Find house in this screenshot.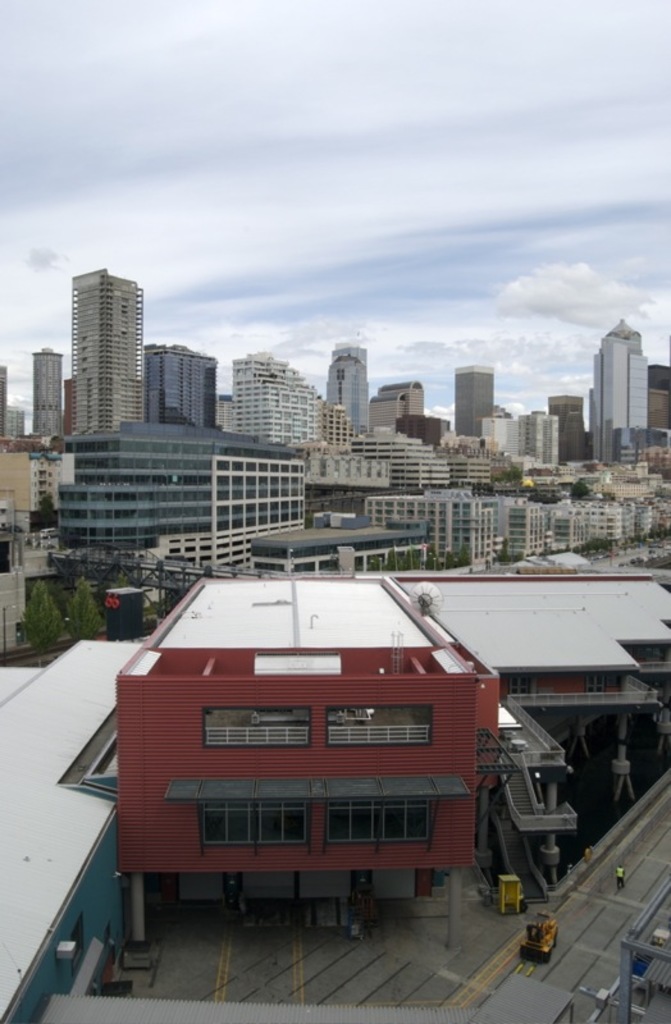
The bounding box for house is pyautogui.locateOnScreen(415, 580, 670, 869).
